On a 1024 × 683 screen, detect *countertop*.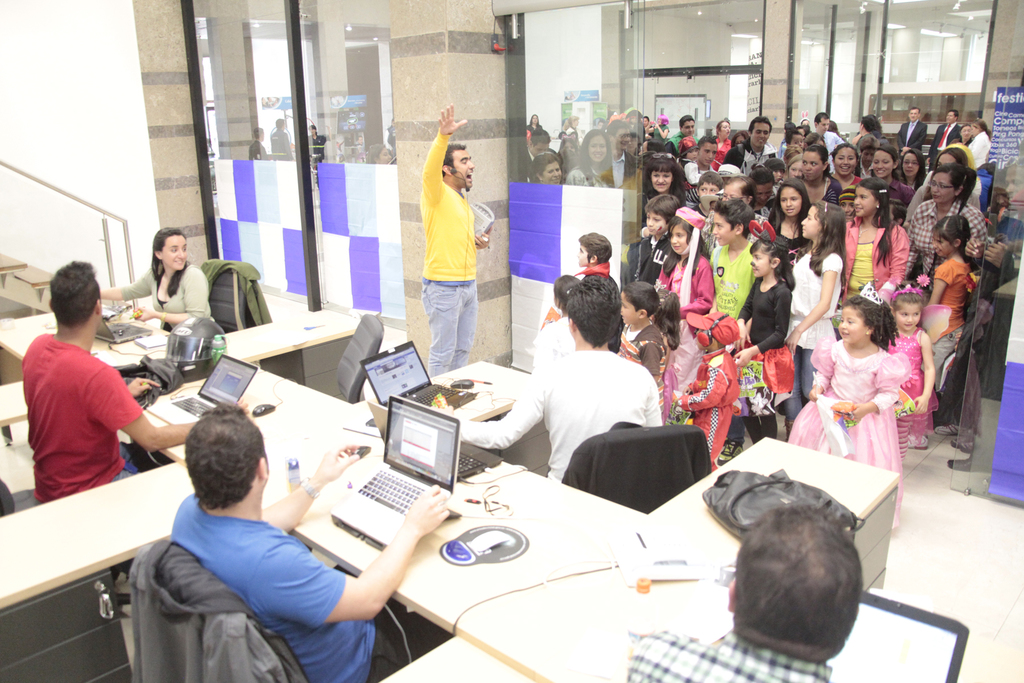
(0, 349, 376, 603).
